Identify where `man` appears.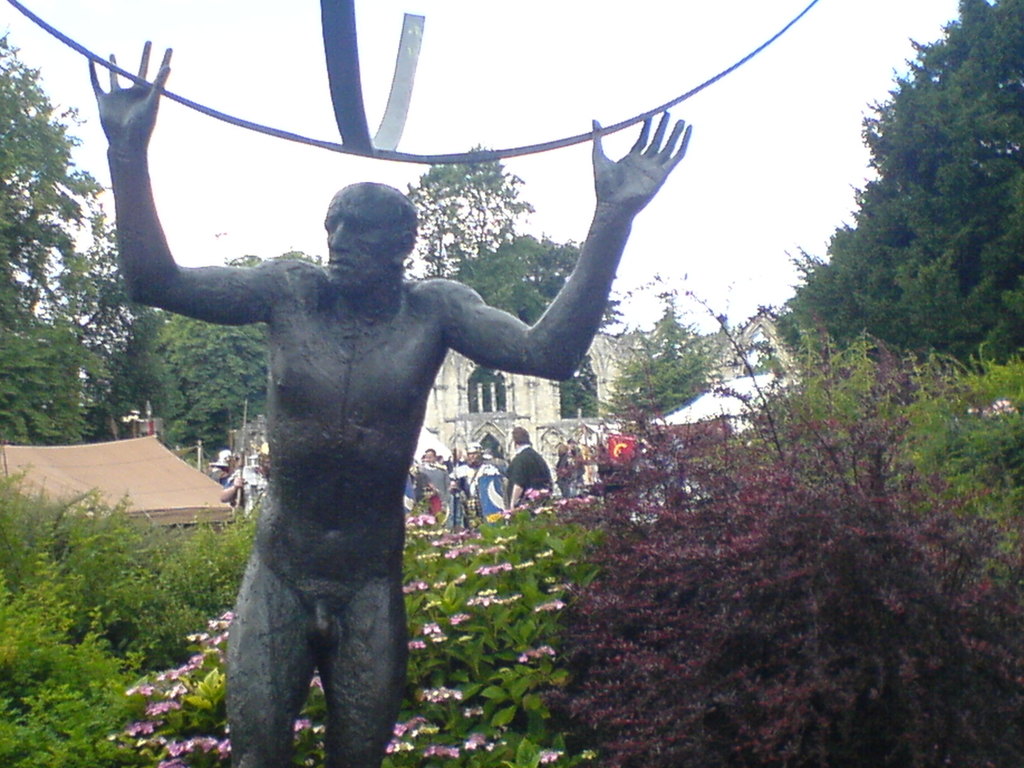
Appears at 81:38:689:767.
